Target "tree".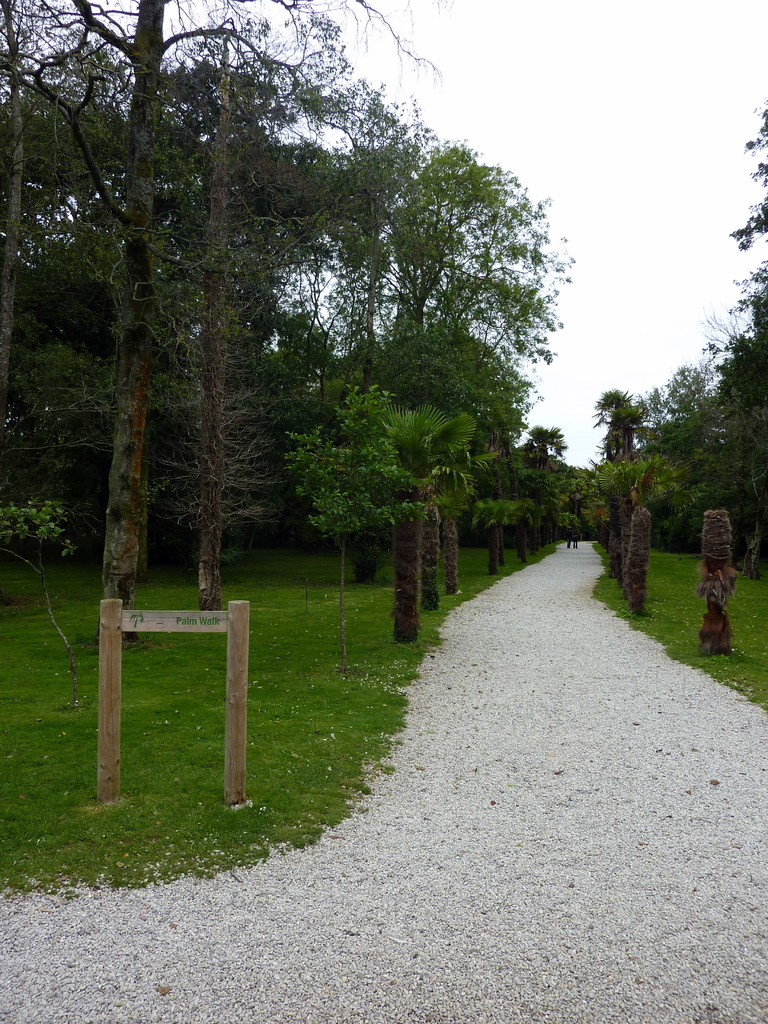
Target region: [x1=330, y1=124, x2=586, y2=523].
